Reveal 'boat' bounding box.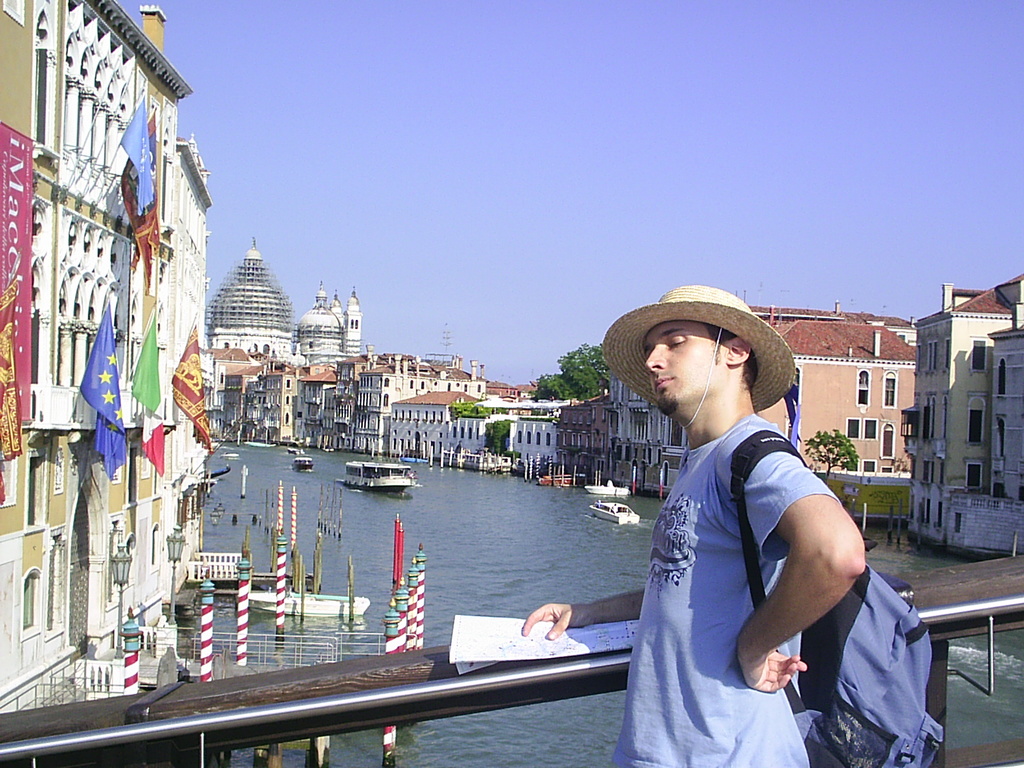
Revealed: (587,480,629,496).
